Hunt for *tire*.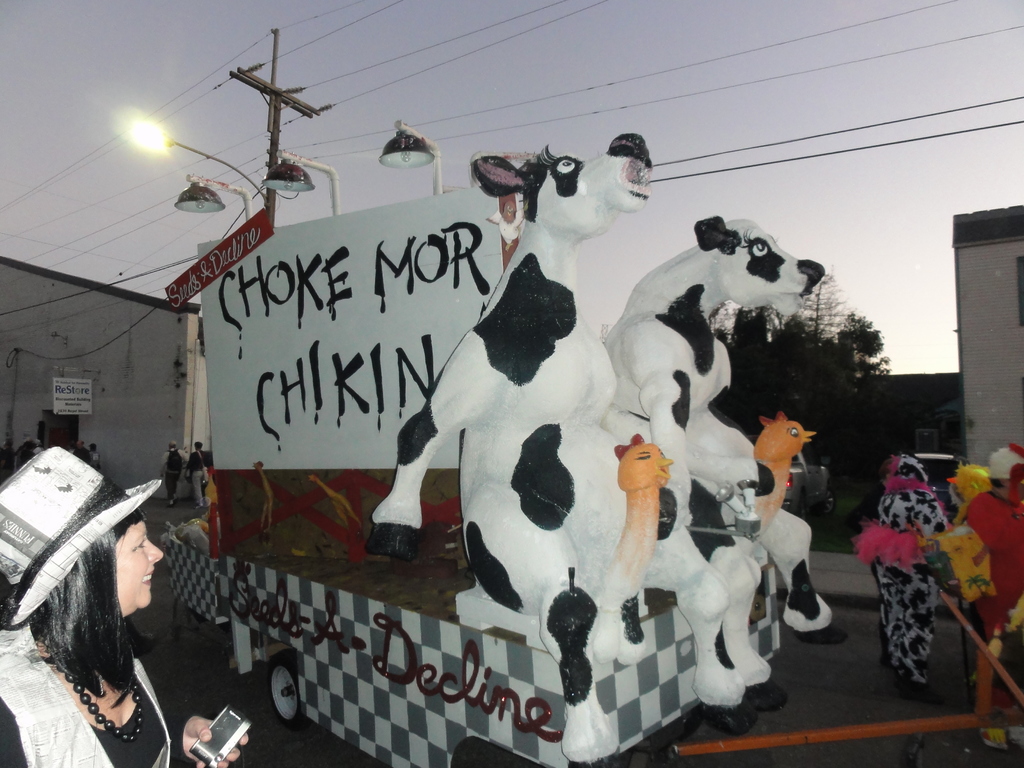
Hunted down at 824:484:837:518.
